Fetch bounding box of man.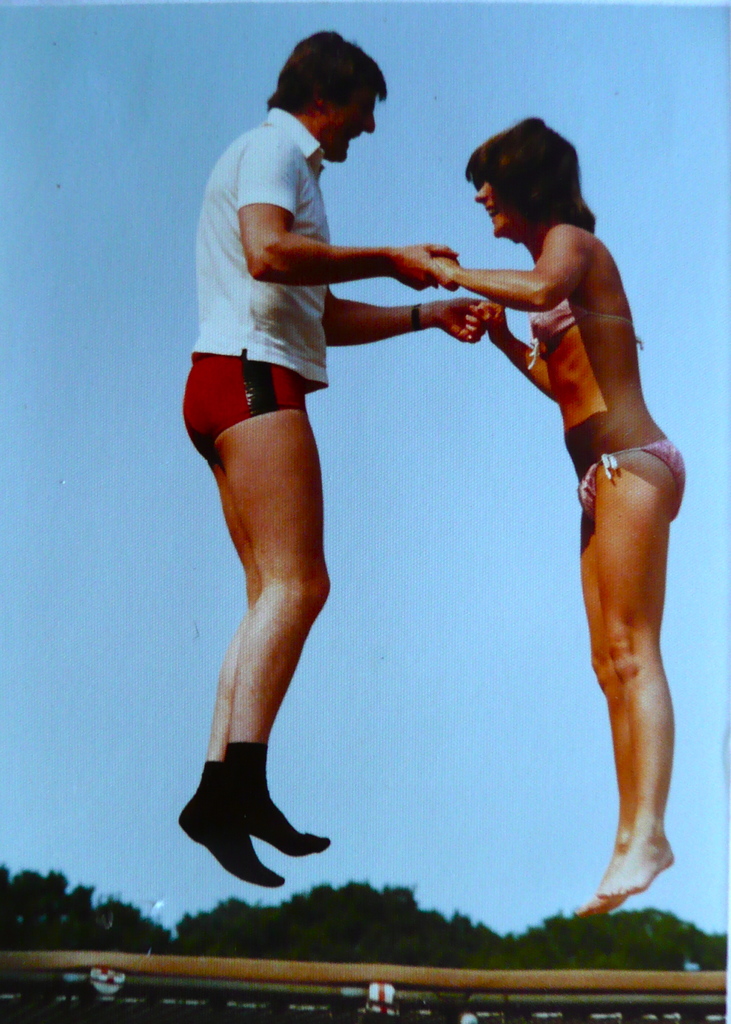
Bbox: x1=183, y1=69, x2=580, y2=923.
